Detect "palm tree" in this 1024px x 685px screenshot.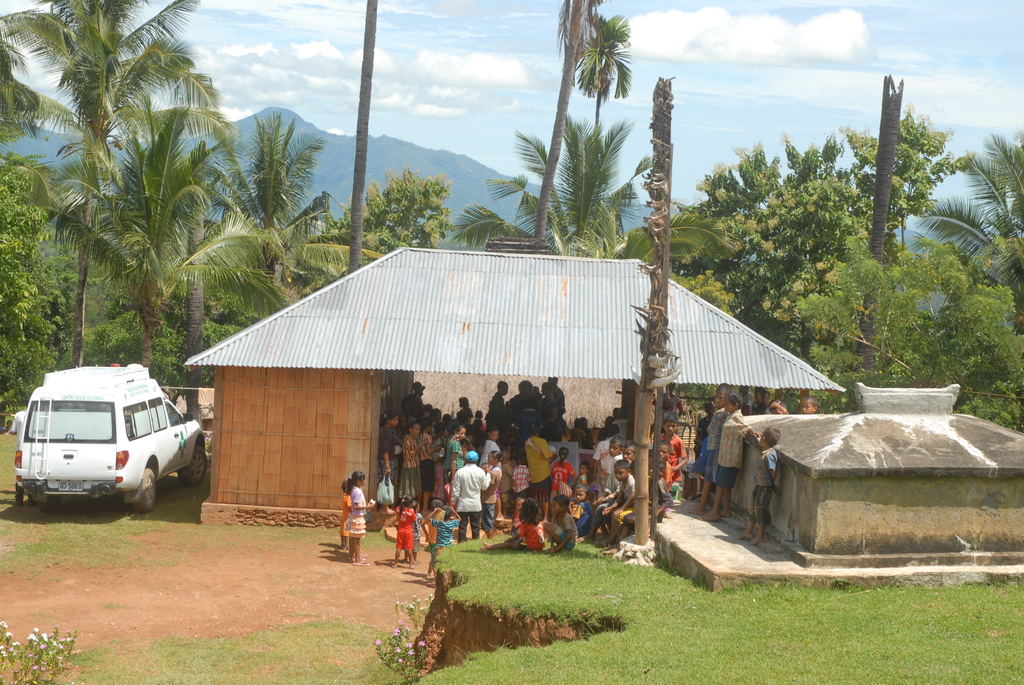
Detection: 99 137 220 365.
